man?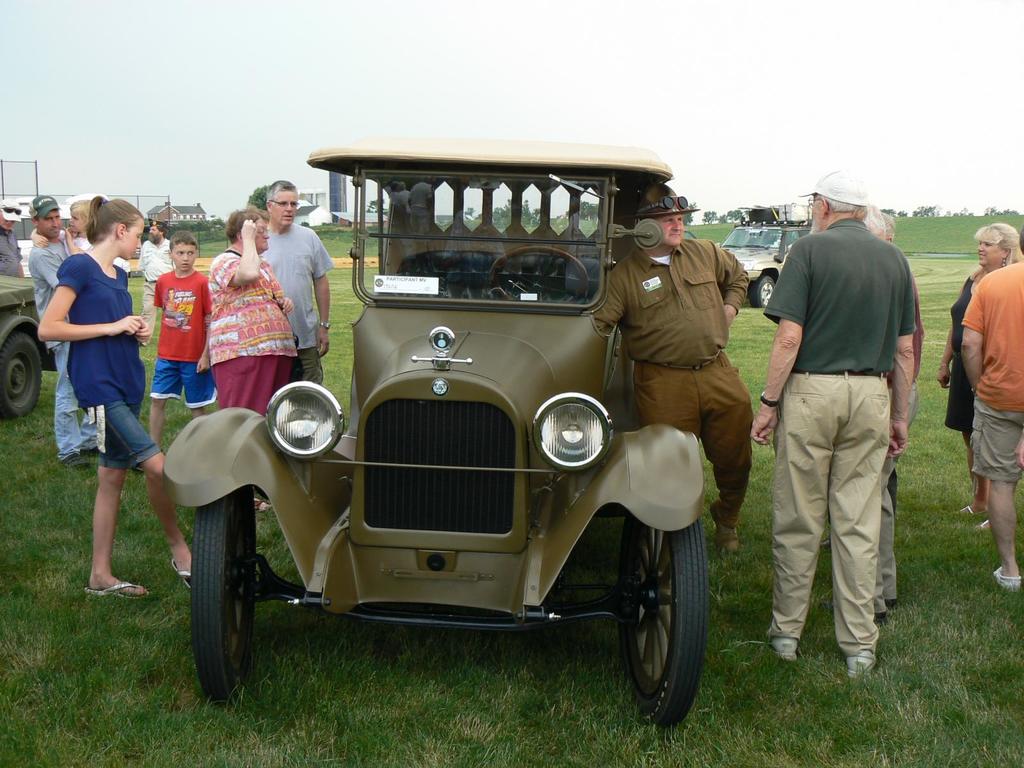
(x1=0, y1=203, x2=26, y2=281)
